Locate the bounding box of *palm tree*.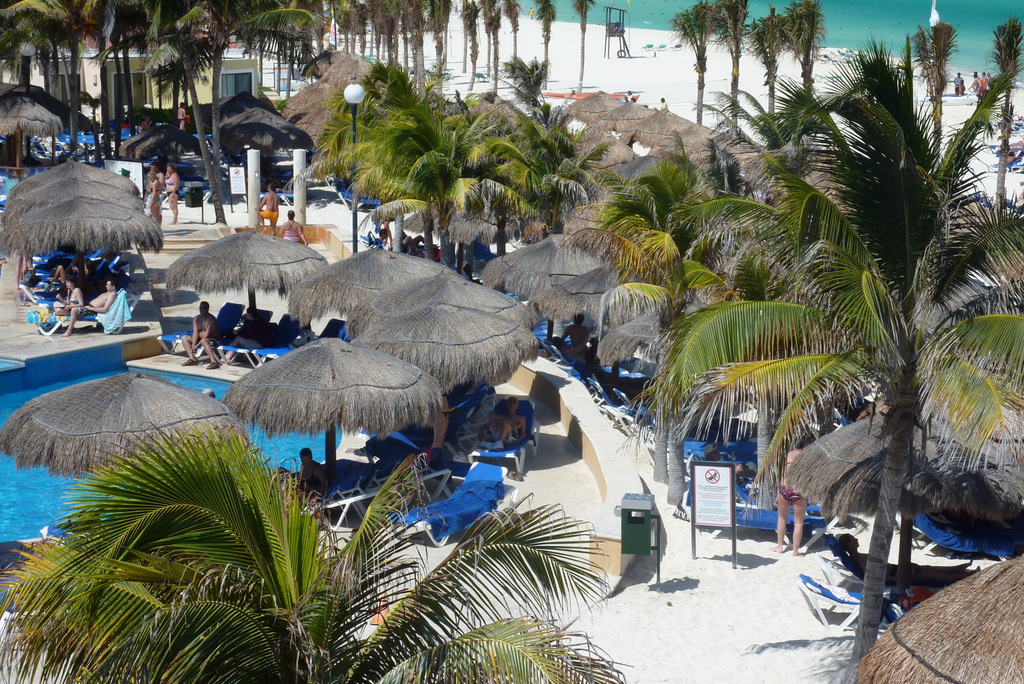
Bounding box: pyautogui.locateOnScreen(571, 0, 595, 97).
